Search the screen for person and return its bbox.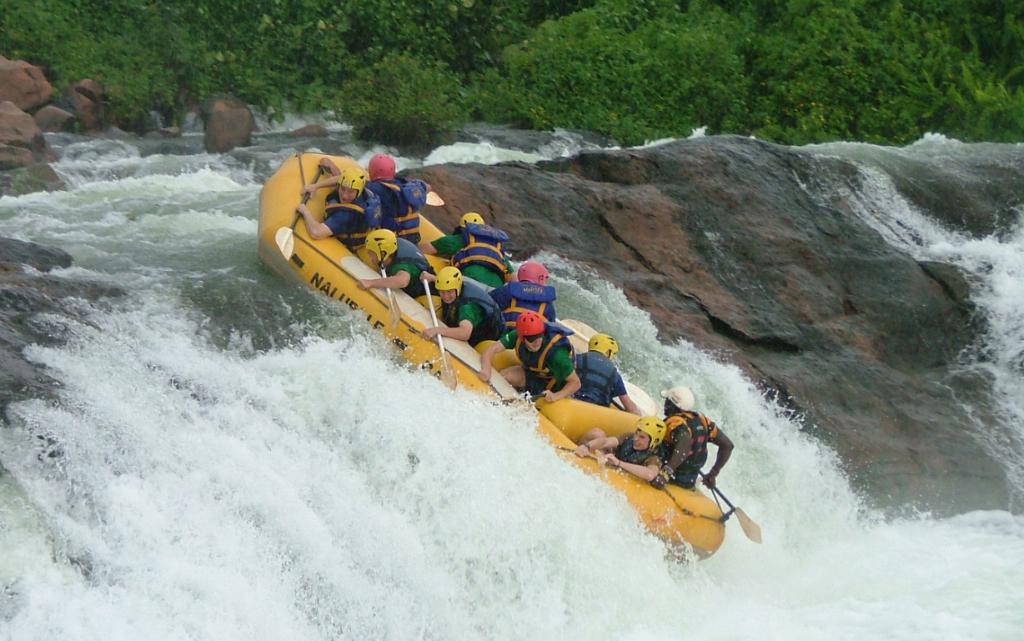
Found: [left=297, top=154, right=728, bottom=486].
